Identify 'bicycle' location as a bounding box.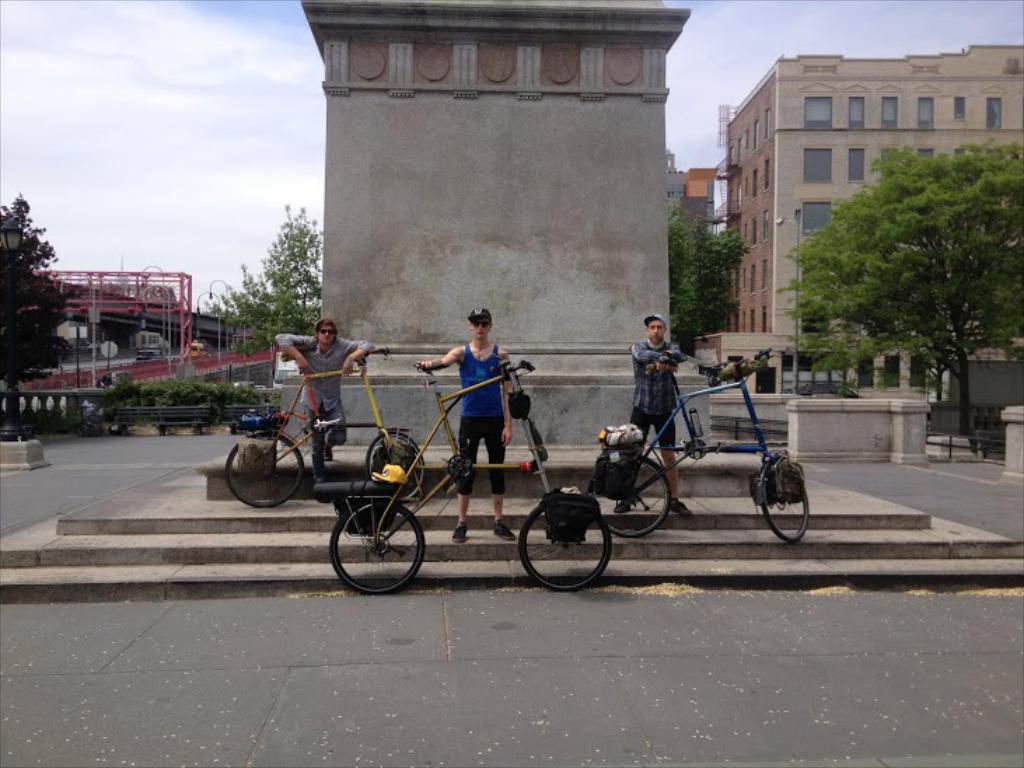
locate(587, 345, 812, 540).
